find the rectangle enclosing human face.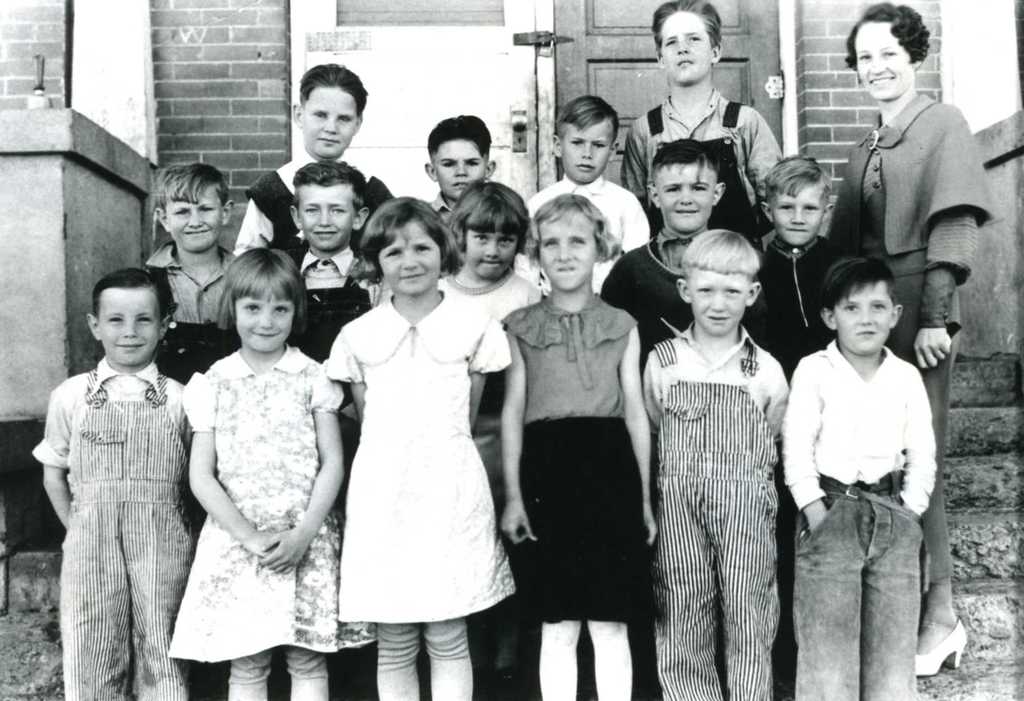
{"x1": 563, "y1": 122, "x2": 612, "y2": 182}.
